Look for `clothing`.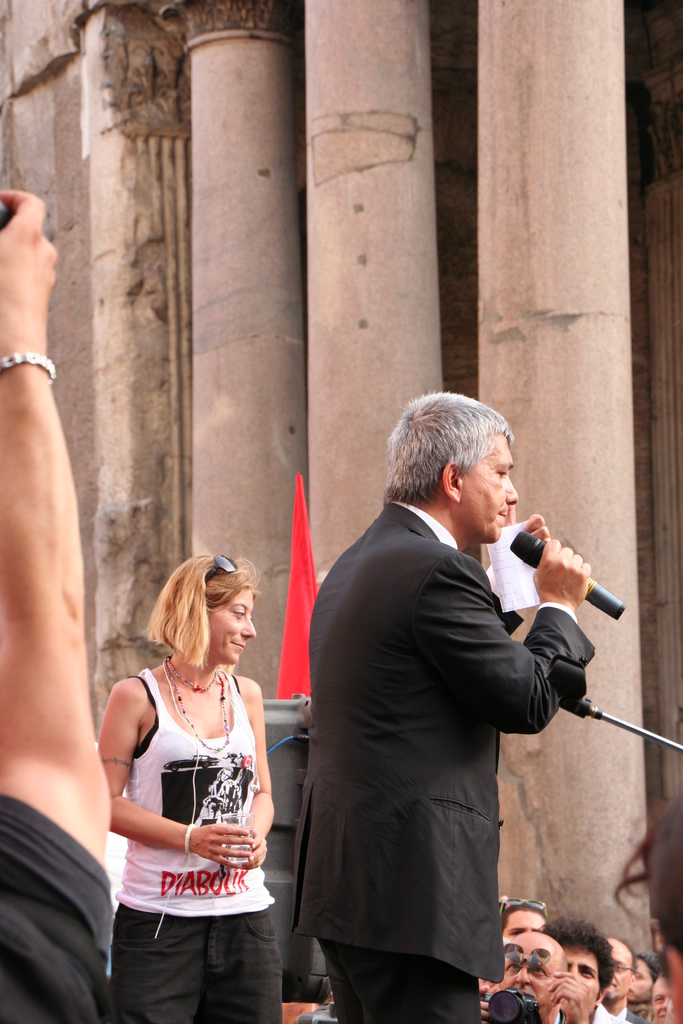
Found: select_region(618, 1001, 647, 1022).
